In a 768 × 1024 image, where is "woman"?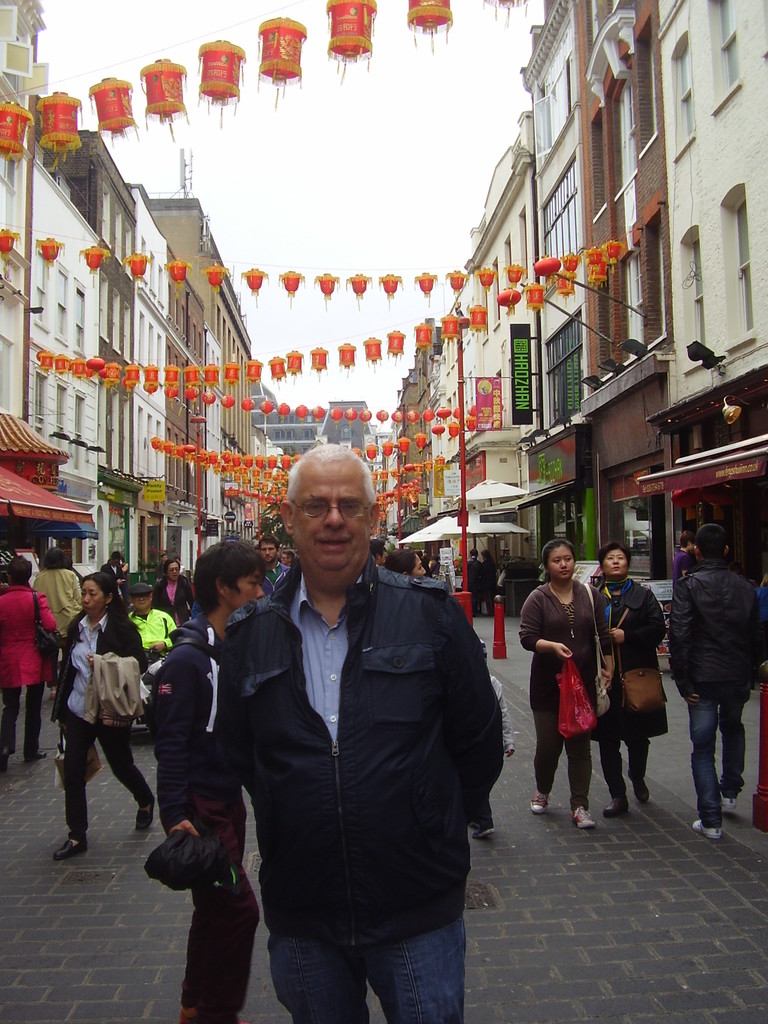
rect(0, 558, 61, 764).
